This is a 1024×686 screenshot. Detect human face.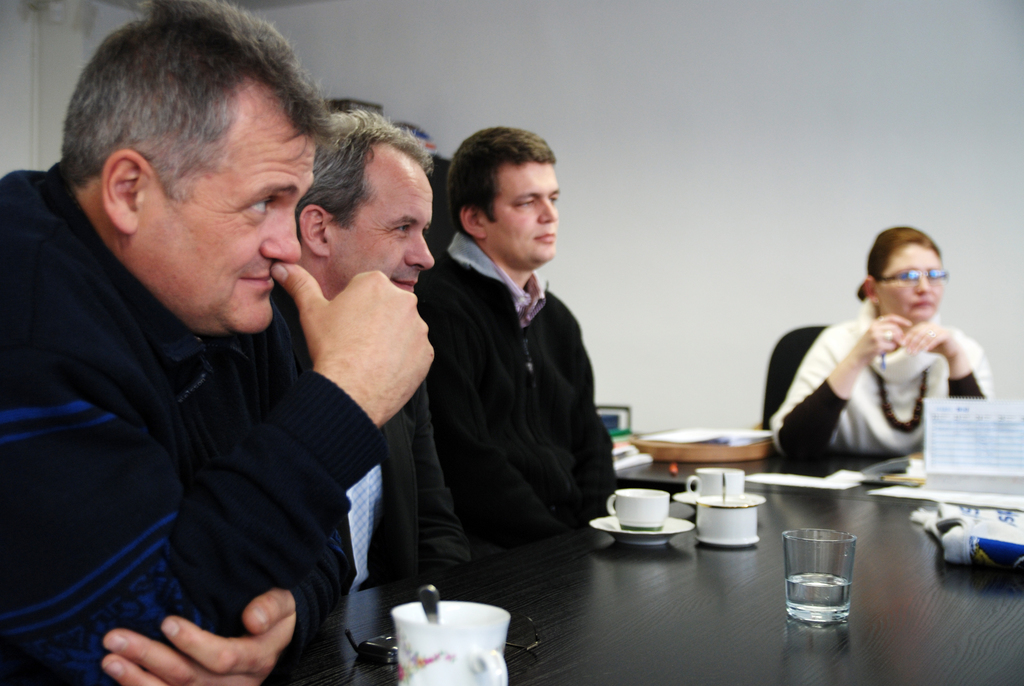
detection(484, 162, 559, 266).
